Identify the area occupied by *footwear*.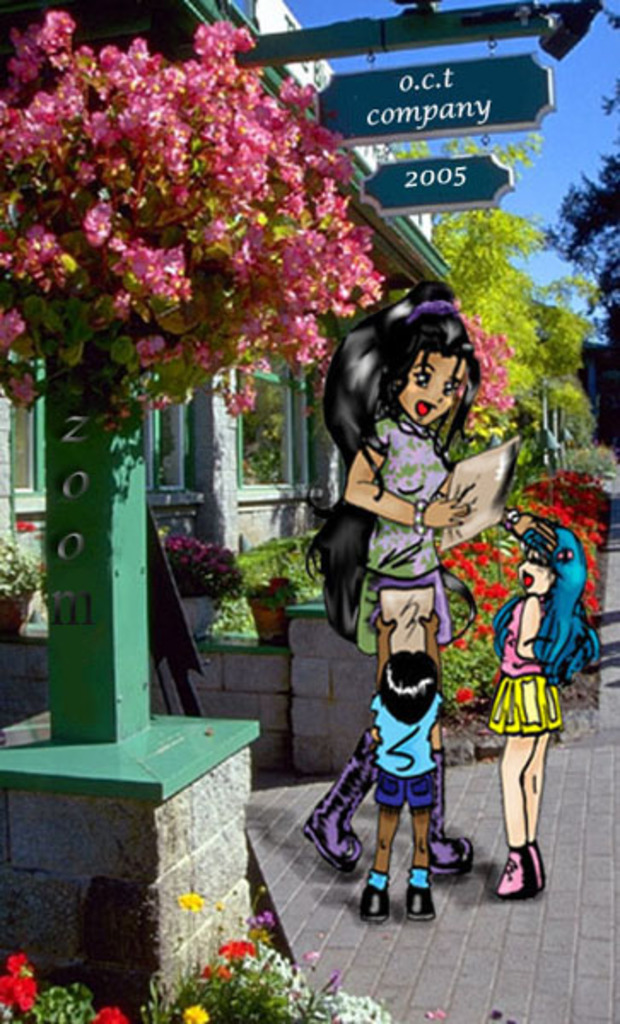
Area: left=306, top=715, right=379, bottom=872.
